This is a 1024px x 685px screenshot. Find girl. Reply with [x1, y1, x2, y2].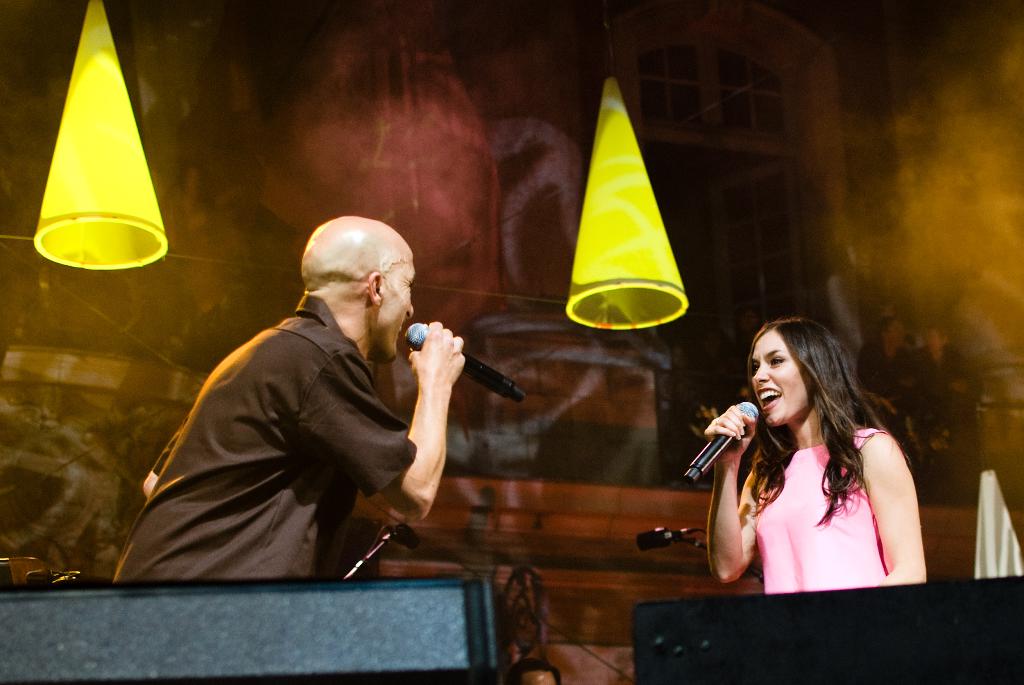
[701, 314, 927, 590].
